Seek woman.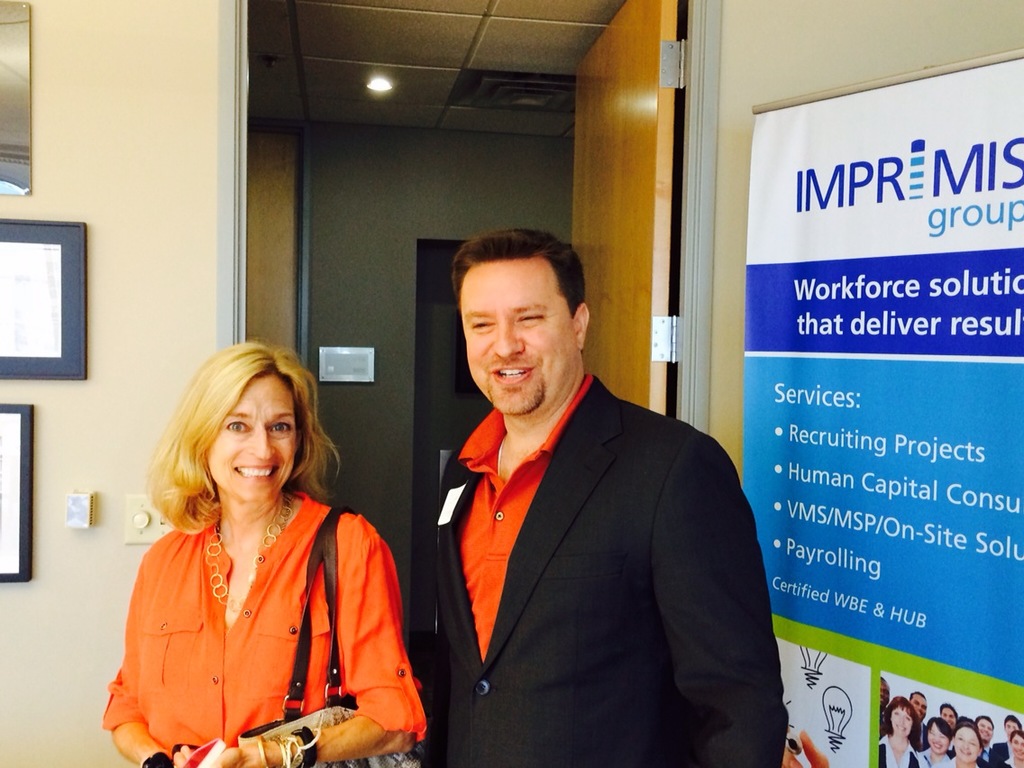
[x1=874, y1=693, x2=920, y2=767].
